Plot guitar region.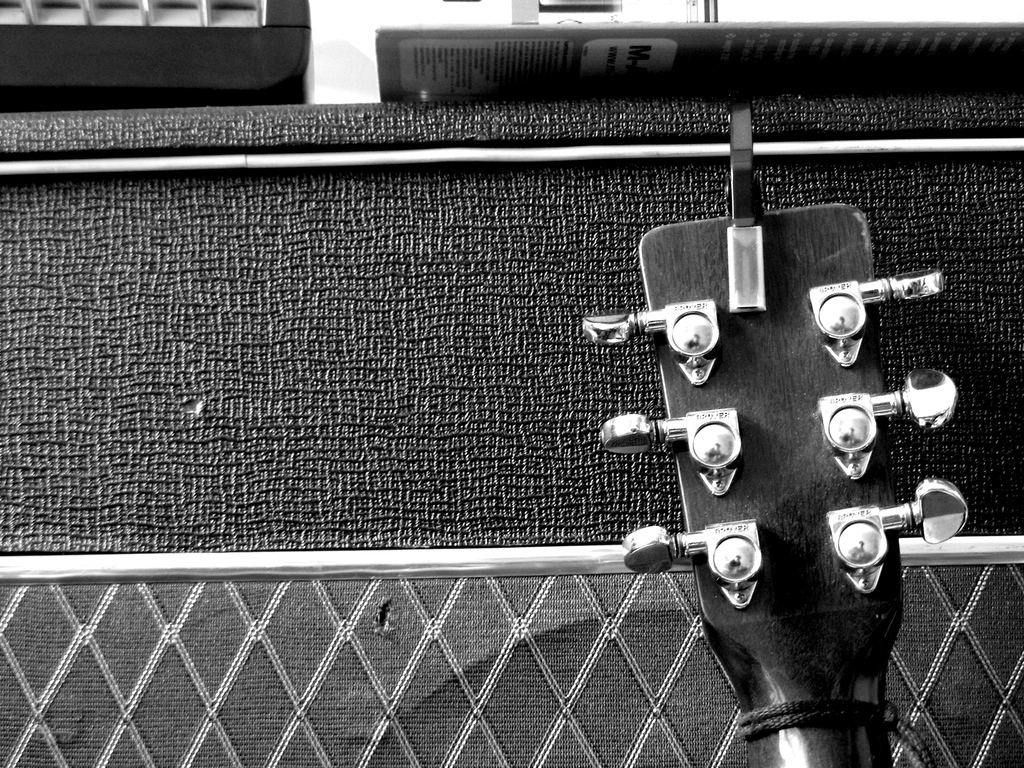
Plotted at (left=584, top=95, right=970, bottom=767).
